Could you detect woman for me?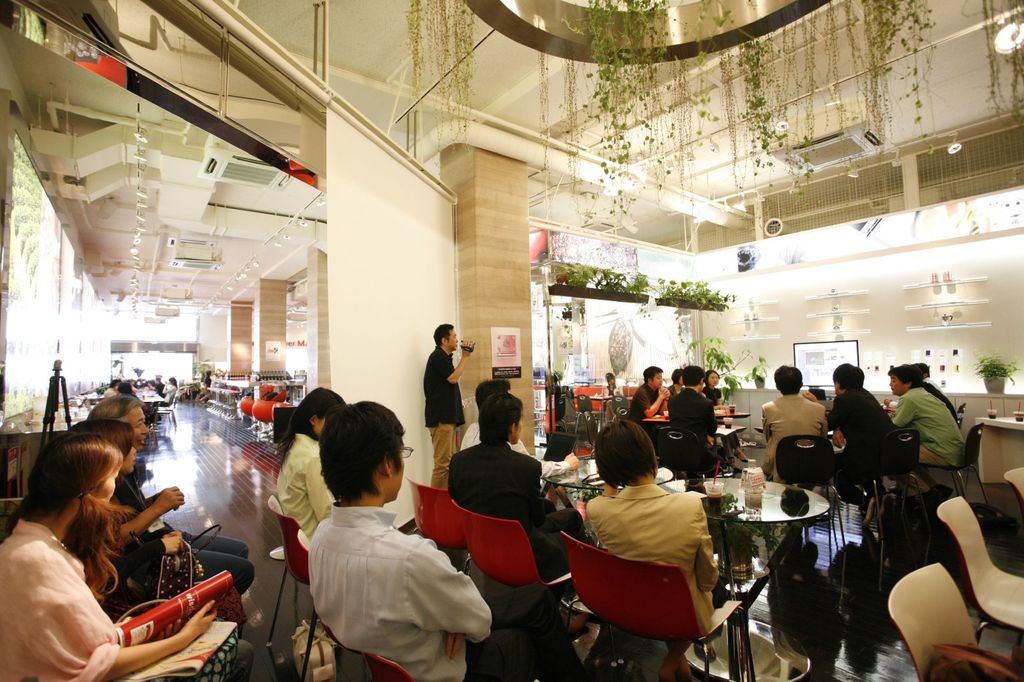
Detection result: 0:440:219:681.
